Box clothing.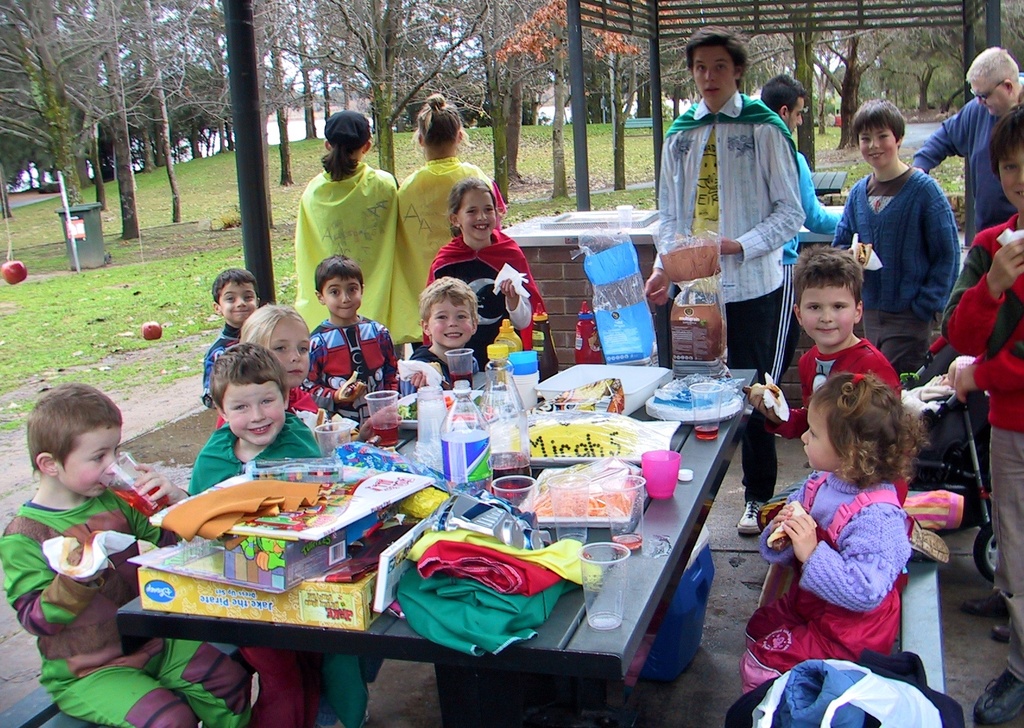
[left=199, top=319, right=244, bottom=408].
